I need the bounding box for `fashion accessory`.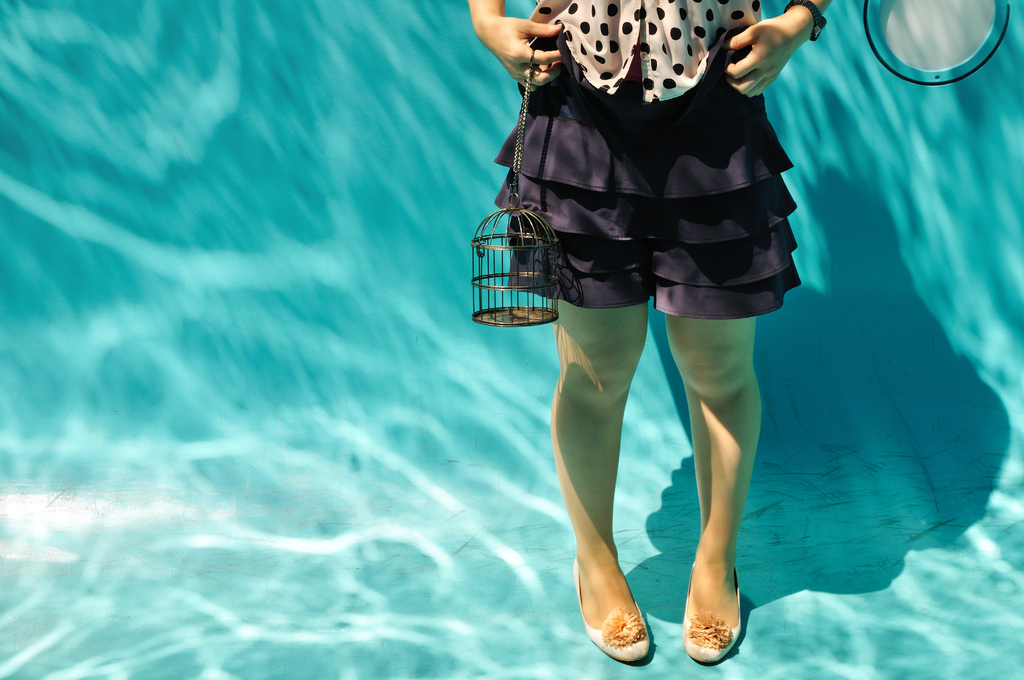
Here it is: box(575, 559, 653, 658).
